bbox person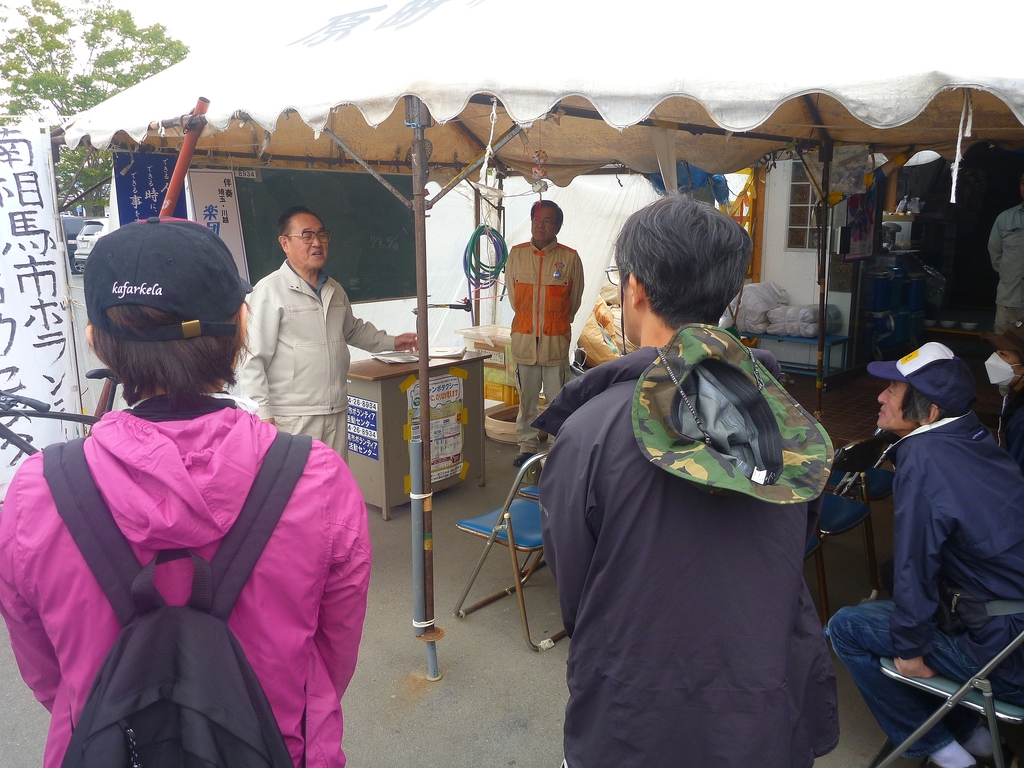
bbox=[989, 320, 1023, 463]
